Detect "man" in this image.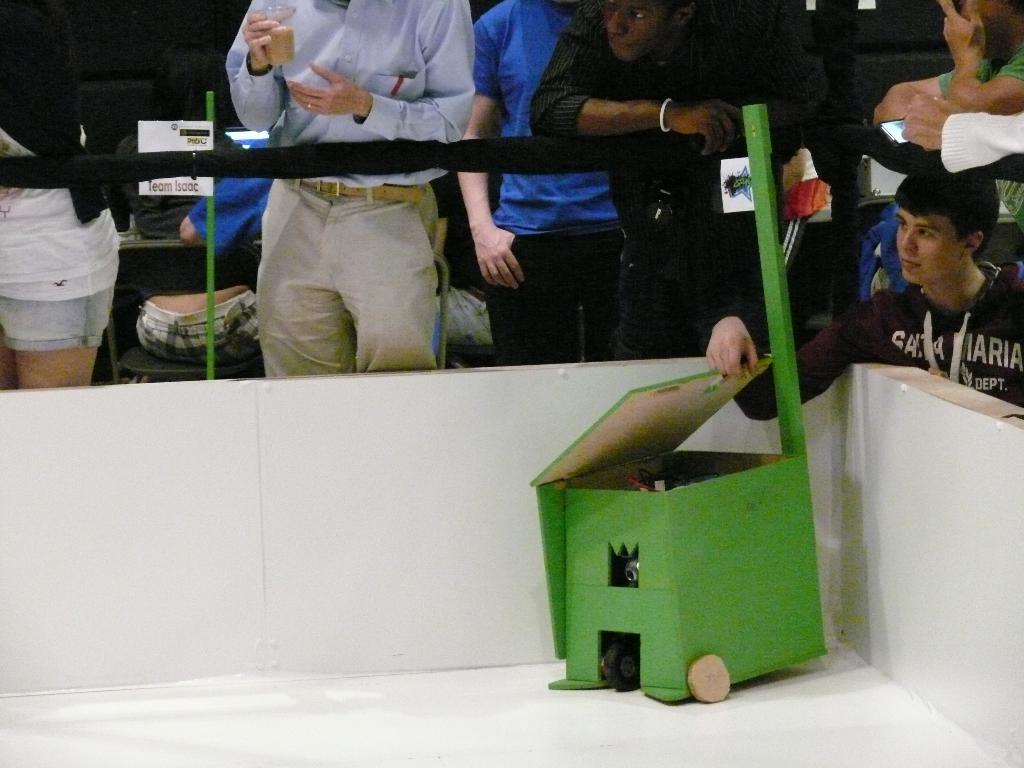
Detection: region(705, 162, 1023, 425).
